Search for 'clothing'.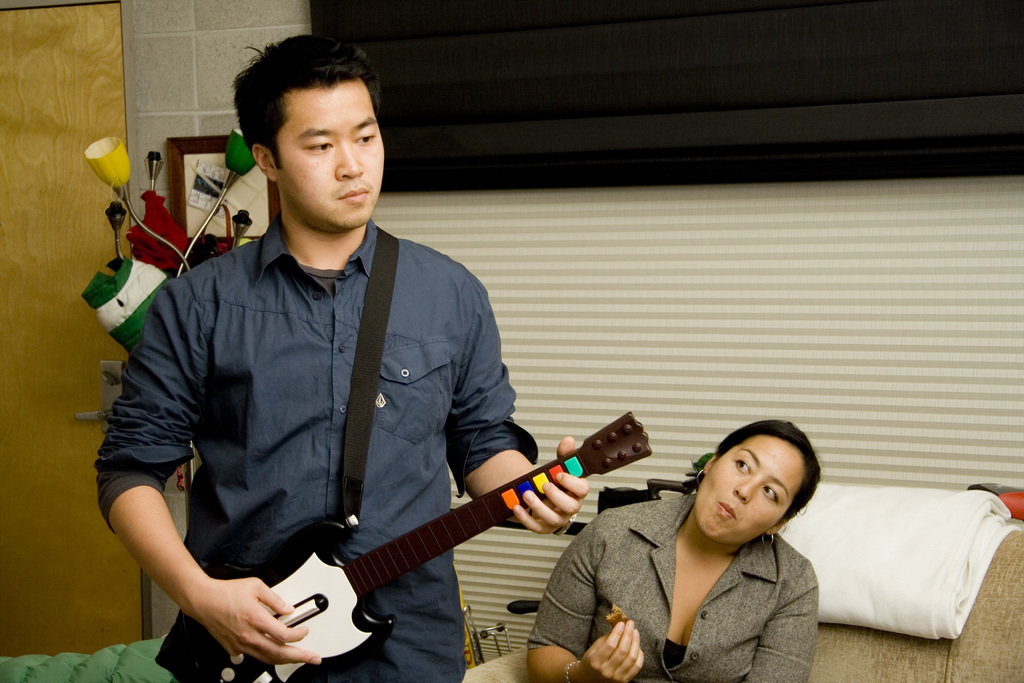
Found at pyautogui.locateOnScreen(109, 189, 608, 658).
